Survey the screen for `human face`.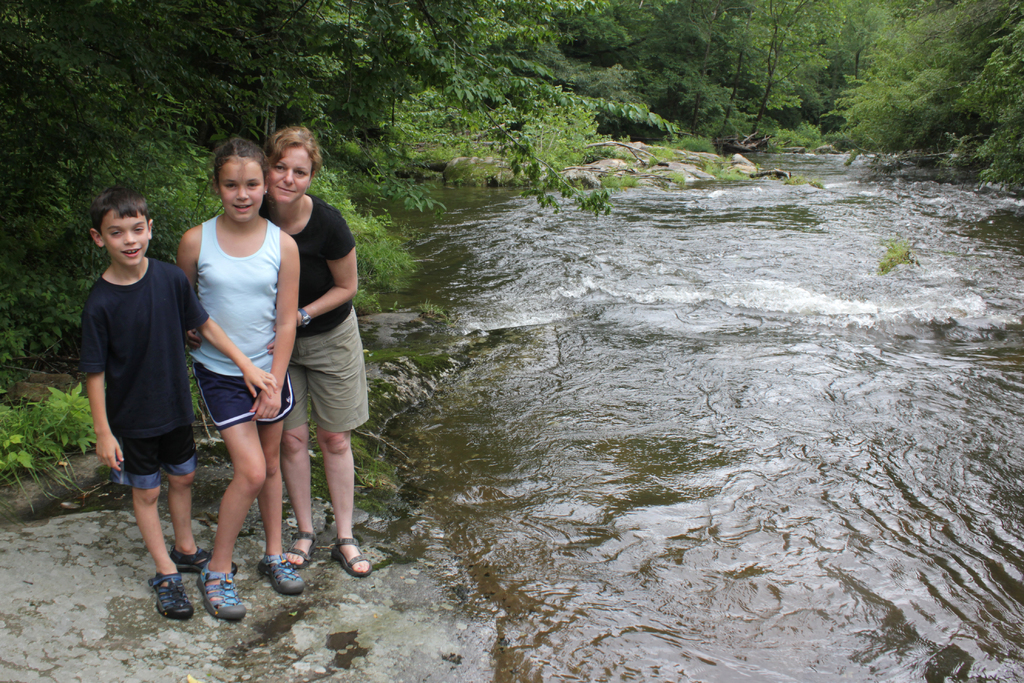
Survey found: crop(101, 208, 159, 263).
